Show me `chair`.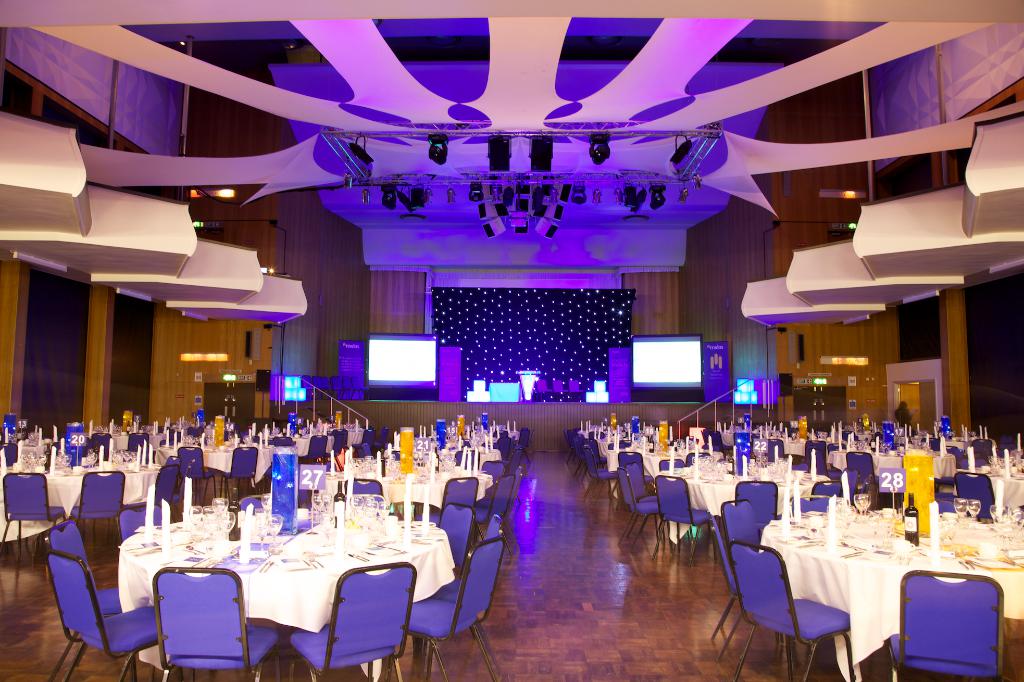
`chair` is here: {"x1": 166, "y1": 454, "x2": 190, "y2": 476}.
